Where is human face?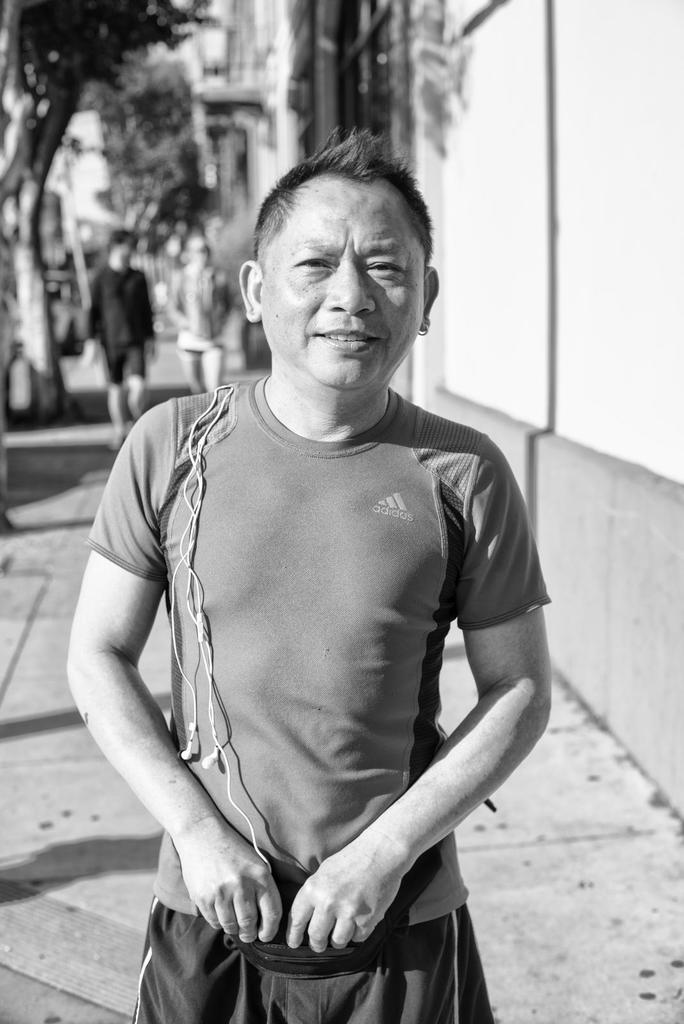
[254,176,430,391].
